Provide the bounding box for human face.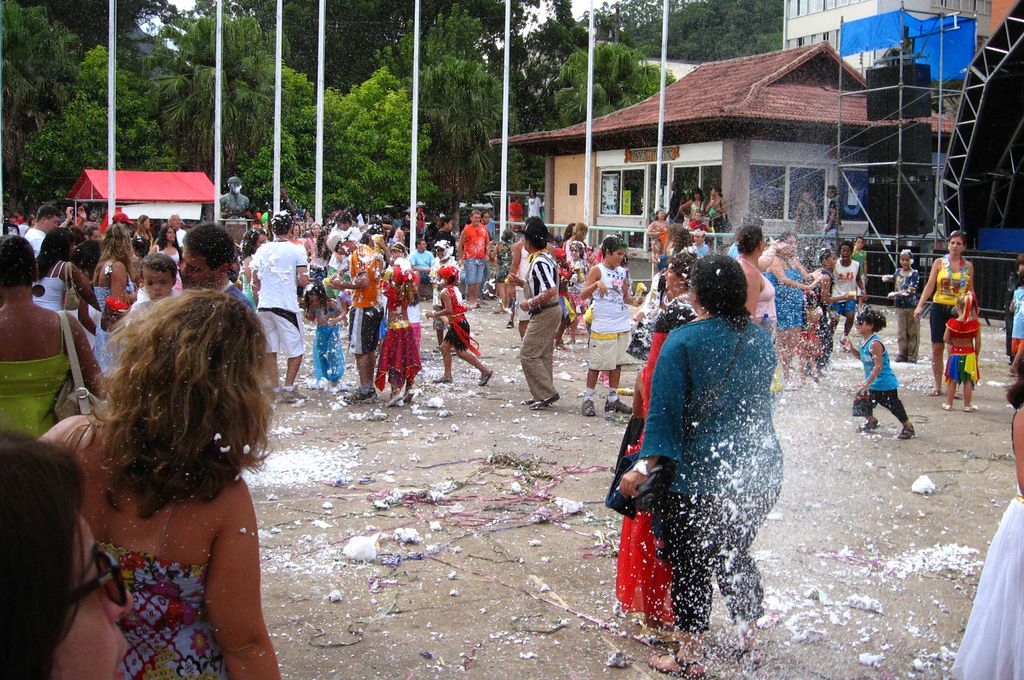
[842,245,851,260].
